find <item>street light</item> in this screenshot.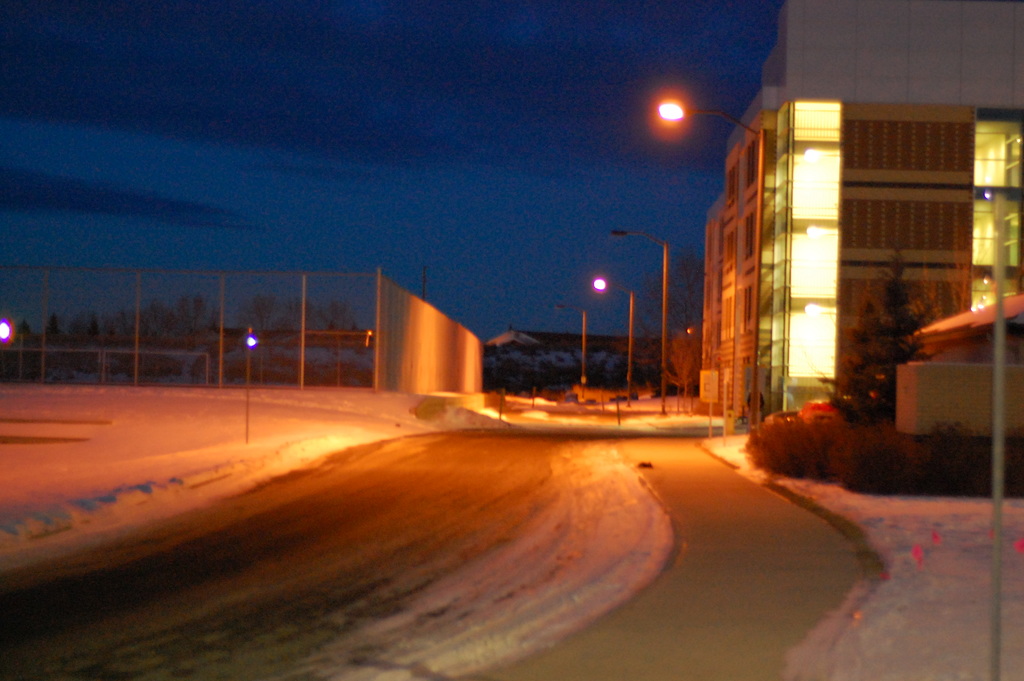
The bounding box for <item>street light</item> is [550, 299, 589, 404].
